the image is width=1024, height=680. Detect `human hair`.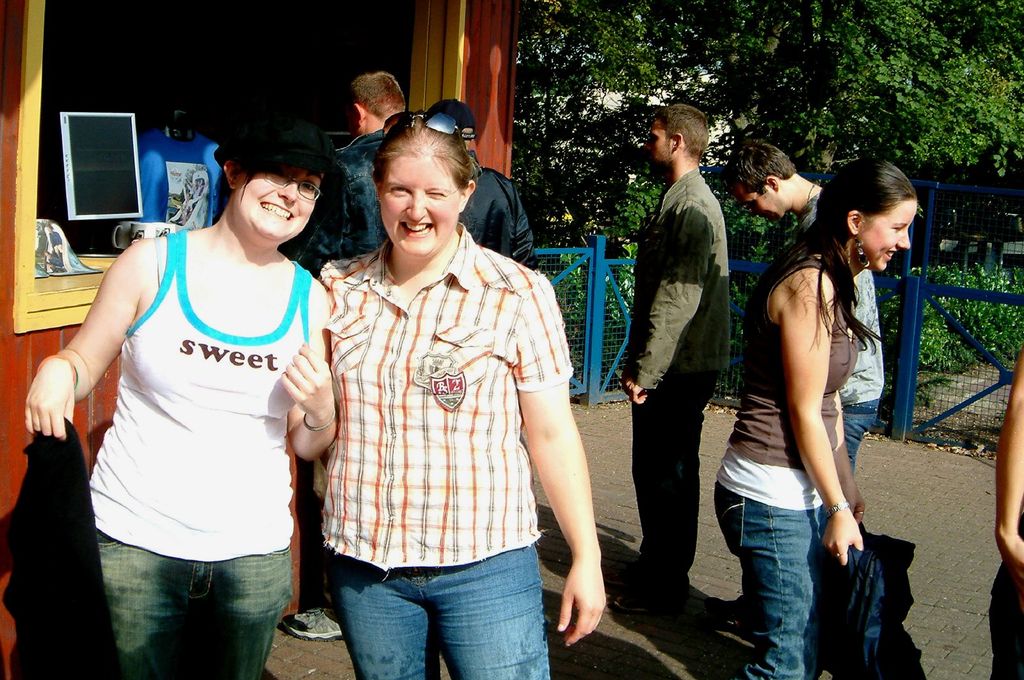
Detection: (648, 104, 724, 168).
